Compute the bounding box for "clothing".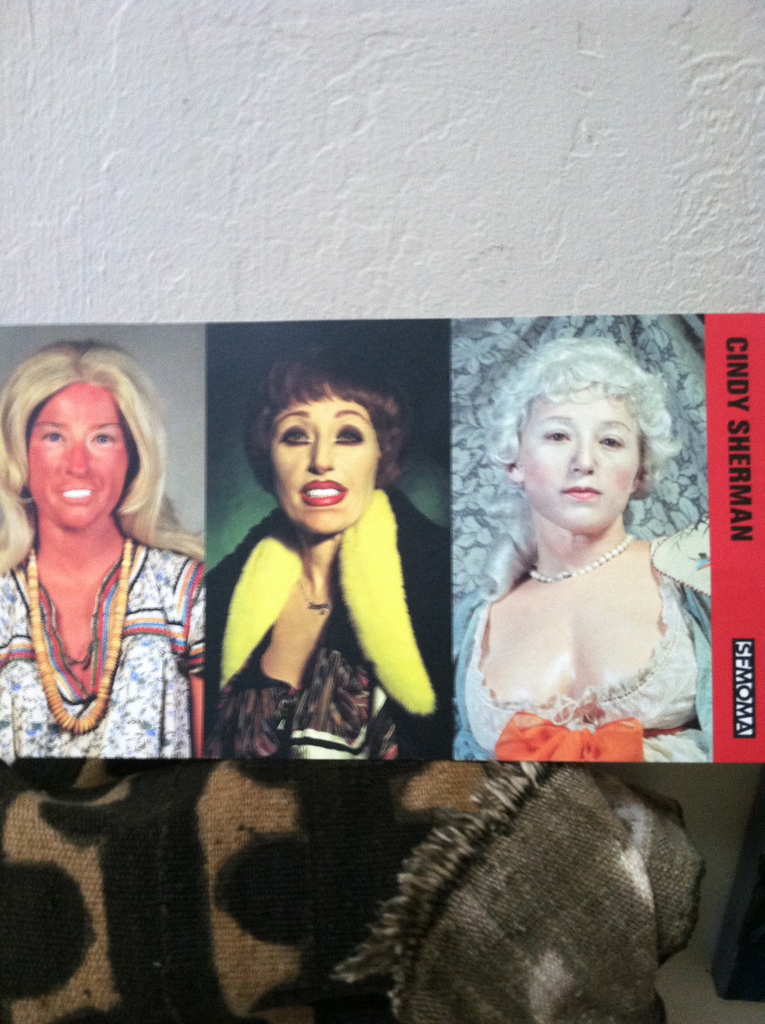
x1=0, y1=536, x2=191, y2=765.
